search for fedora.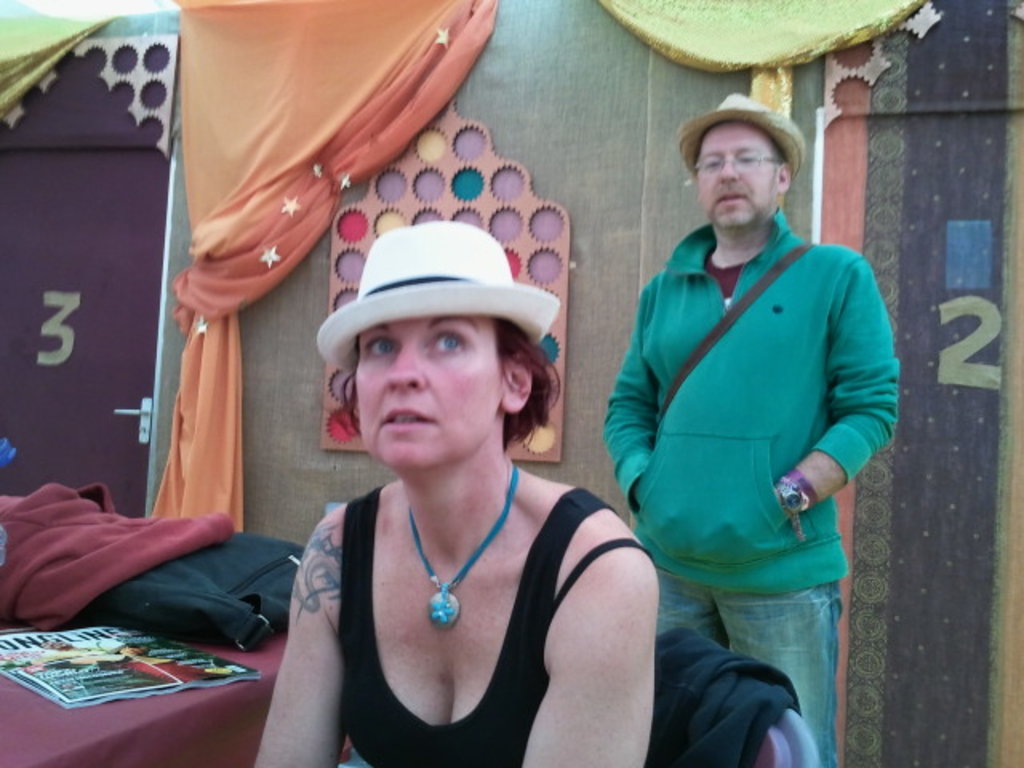
Found at Rect(312, 219, 562, 373).
